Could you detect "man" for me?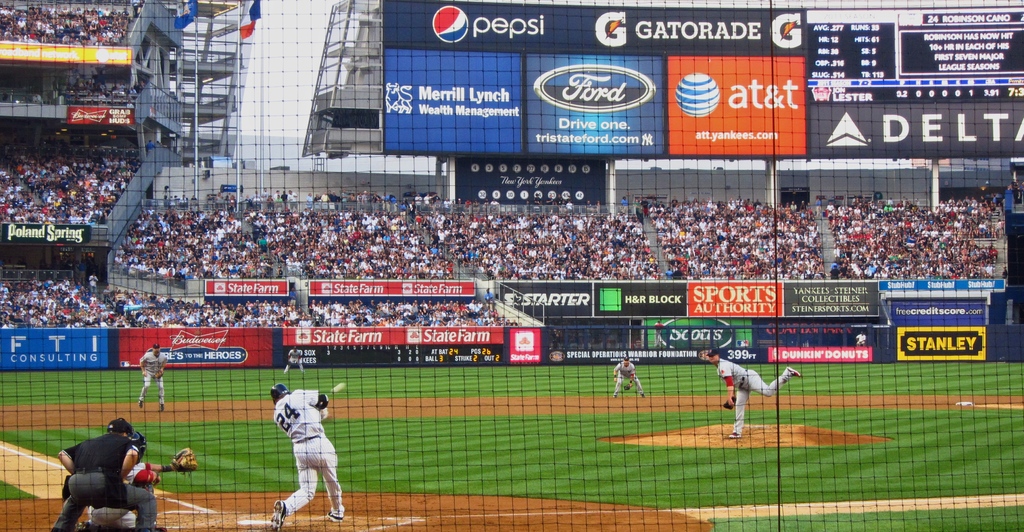
Detection result: 424, 191, 436, 204.
